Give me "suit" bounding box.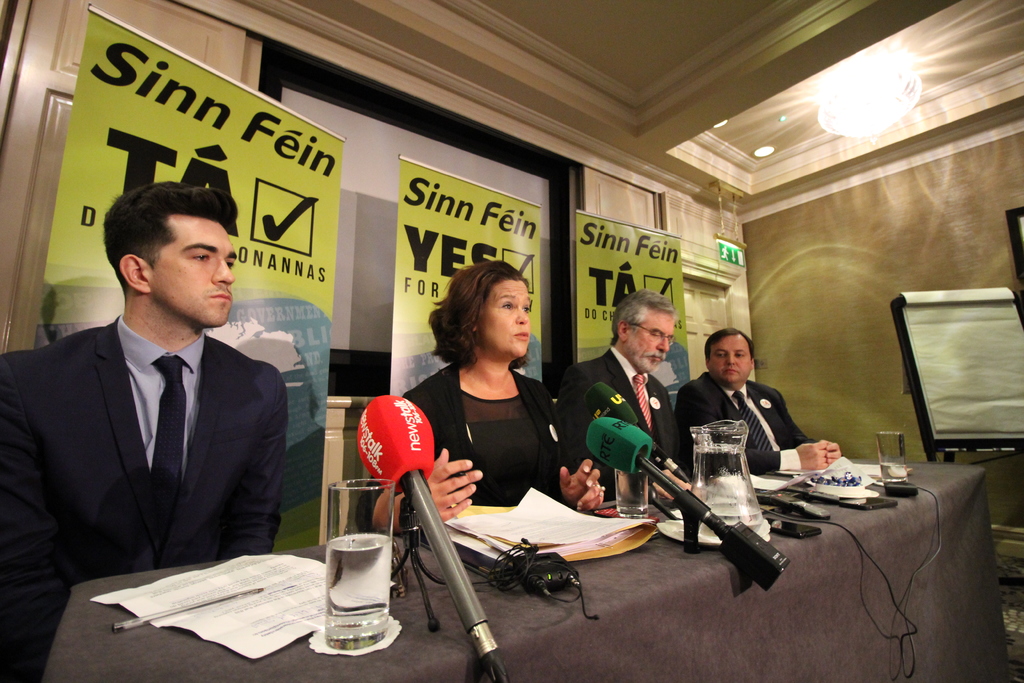
bbox=[669, 370, 819, 474].
